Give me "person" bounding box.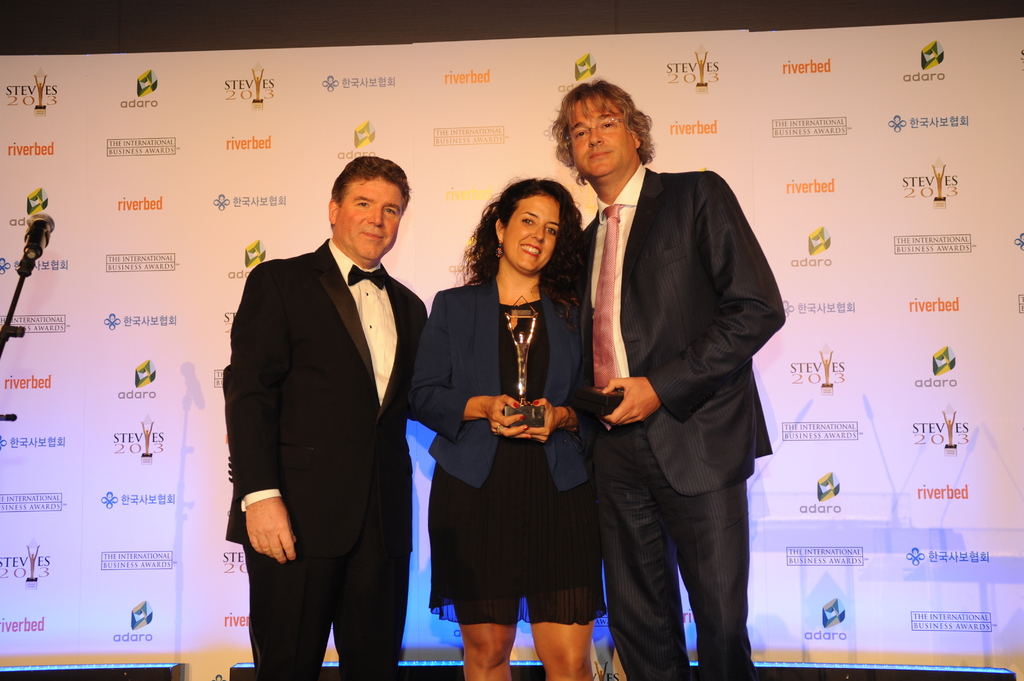
<box>548,77,786,677</box>.
